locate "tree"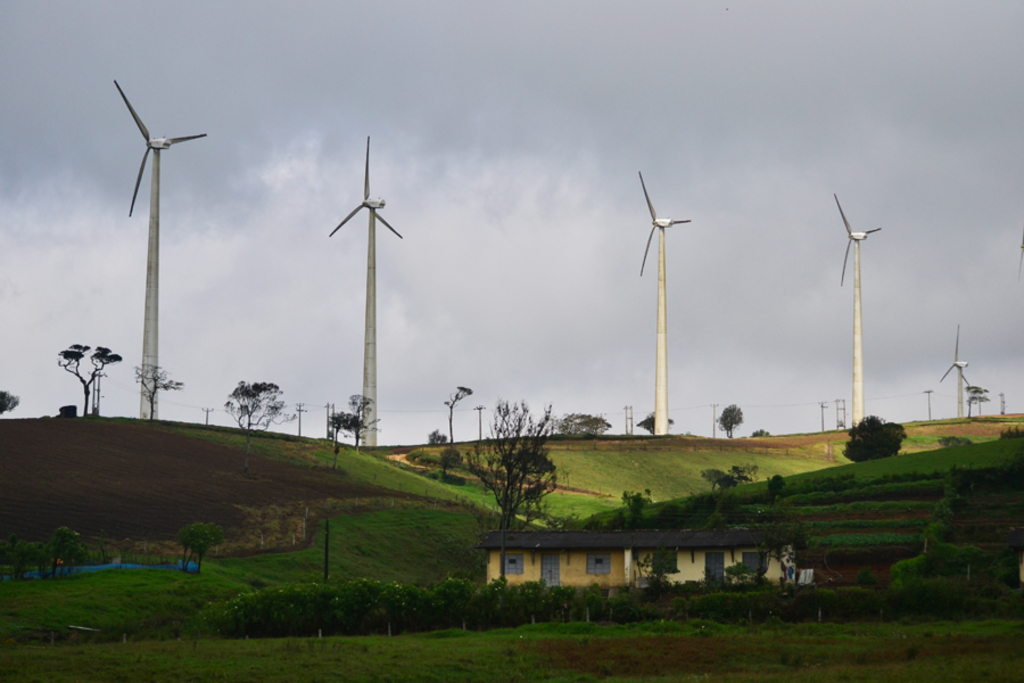
x1=718, y1=402, x2=744, y2=439
